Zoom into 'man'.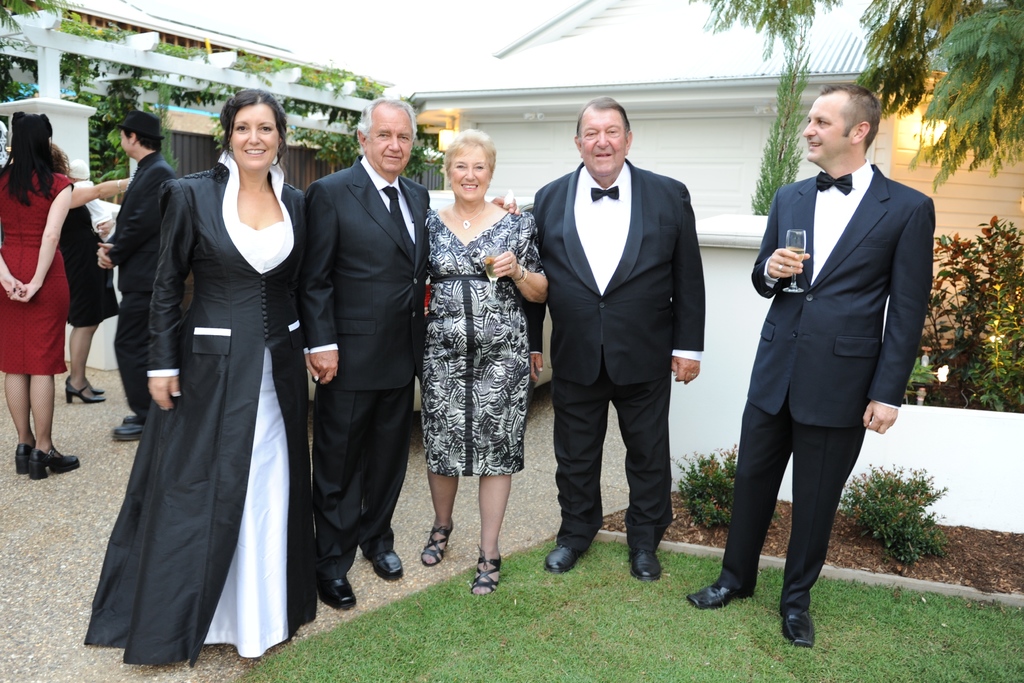
Zoom target: {"left": 86, "top": 110, "right": 177, "bottom": 441}.
